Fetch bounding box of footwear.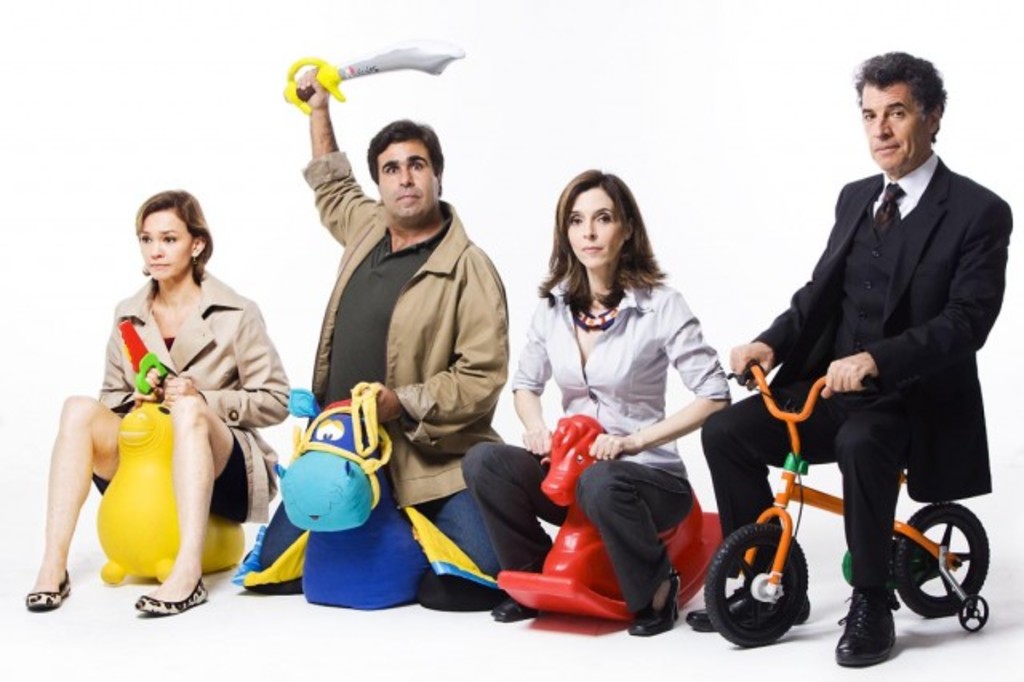
Bbox: (left=26, top=573, right=72, bottom=610).
